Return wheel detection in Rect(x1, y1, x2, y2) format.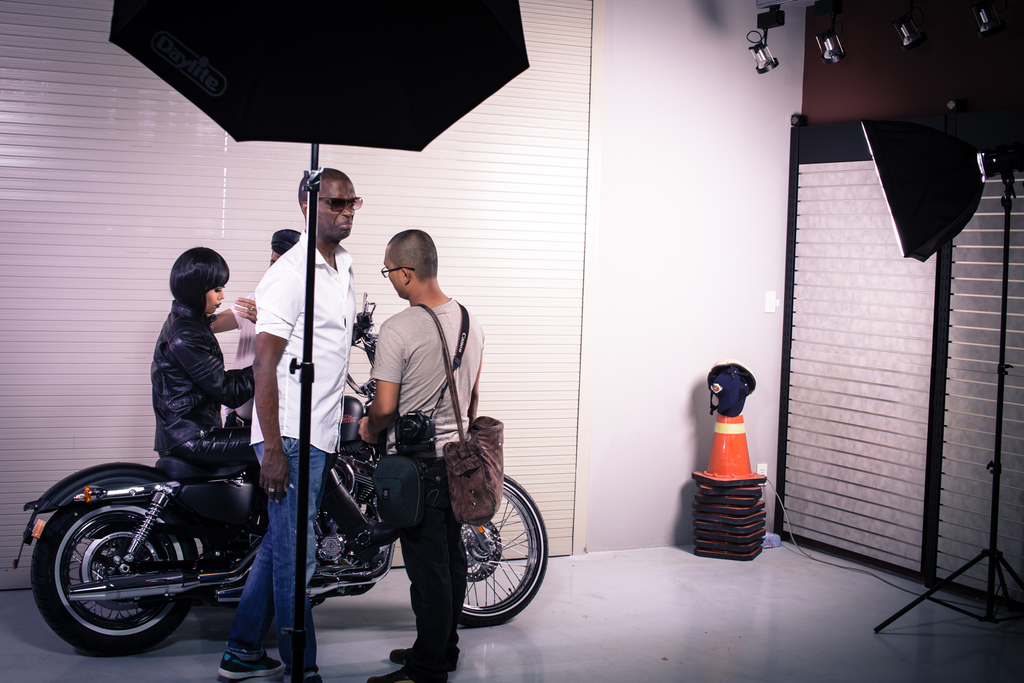
Rect(29, 503, 201, 655).
